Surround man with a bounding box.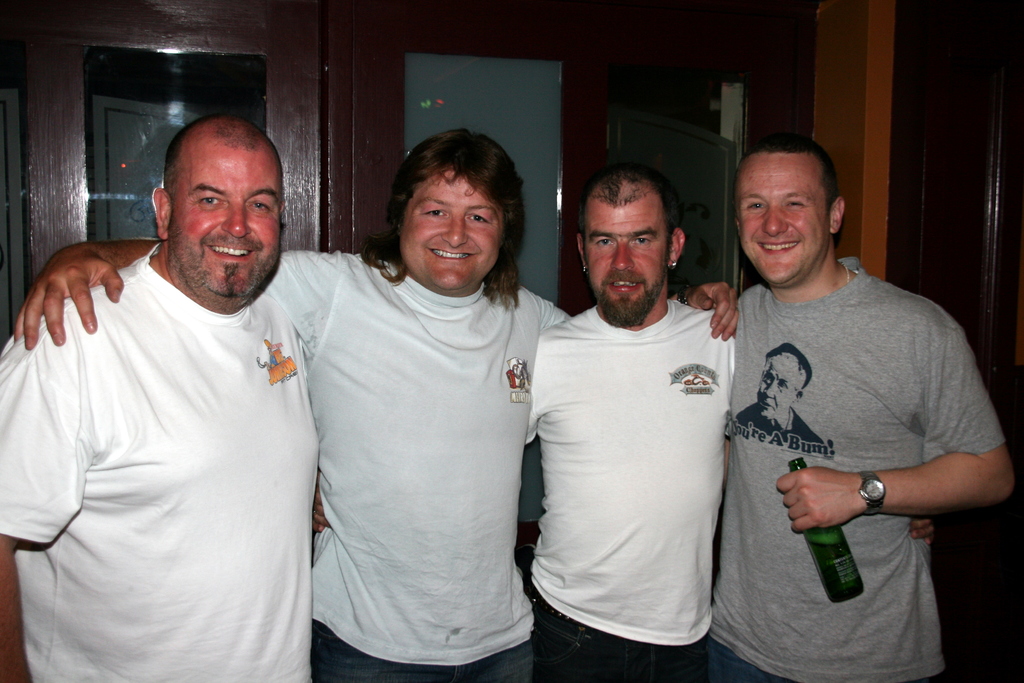
box(696, 135, 1012, 682).
